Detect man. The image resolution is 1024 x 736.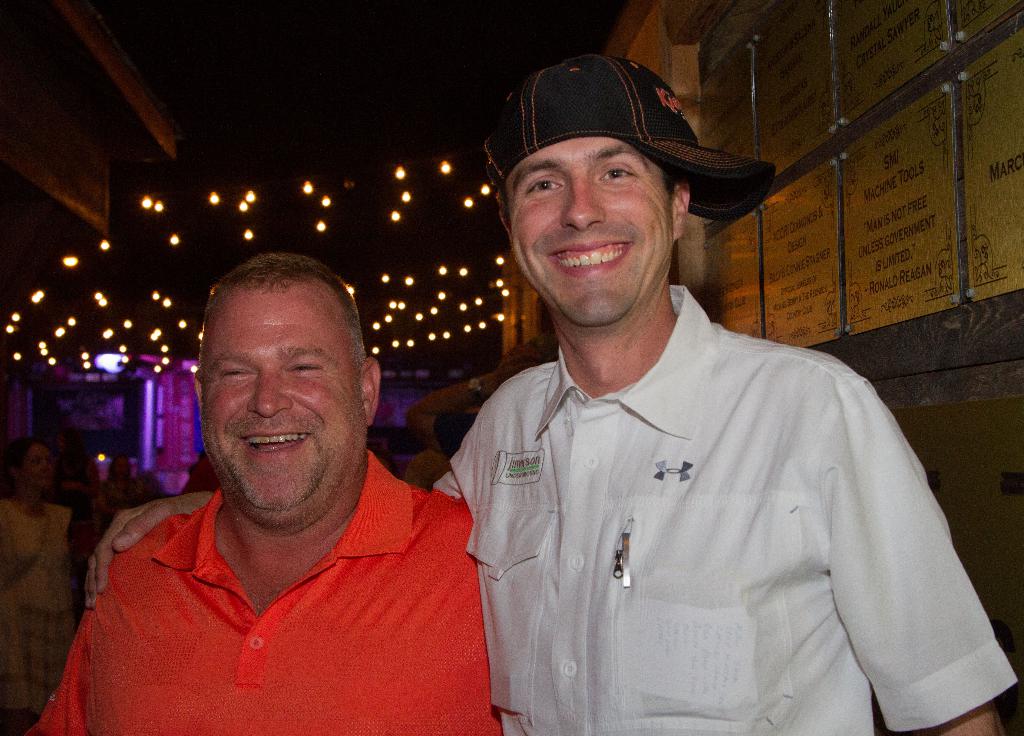
78 51 1017 734.
